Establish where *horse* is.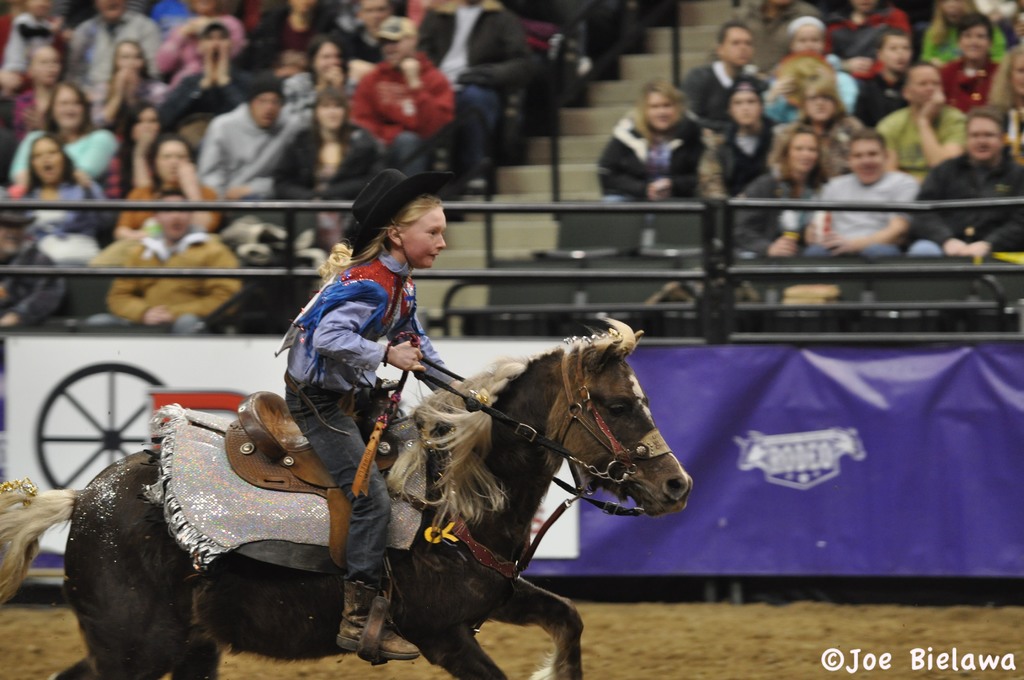
Established at crop(0, 313, 695, 679).
